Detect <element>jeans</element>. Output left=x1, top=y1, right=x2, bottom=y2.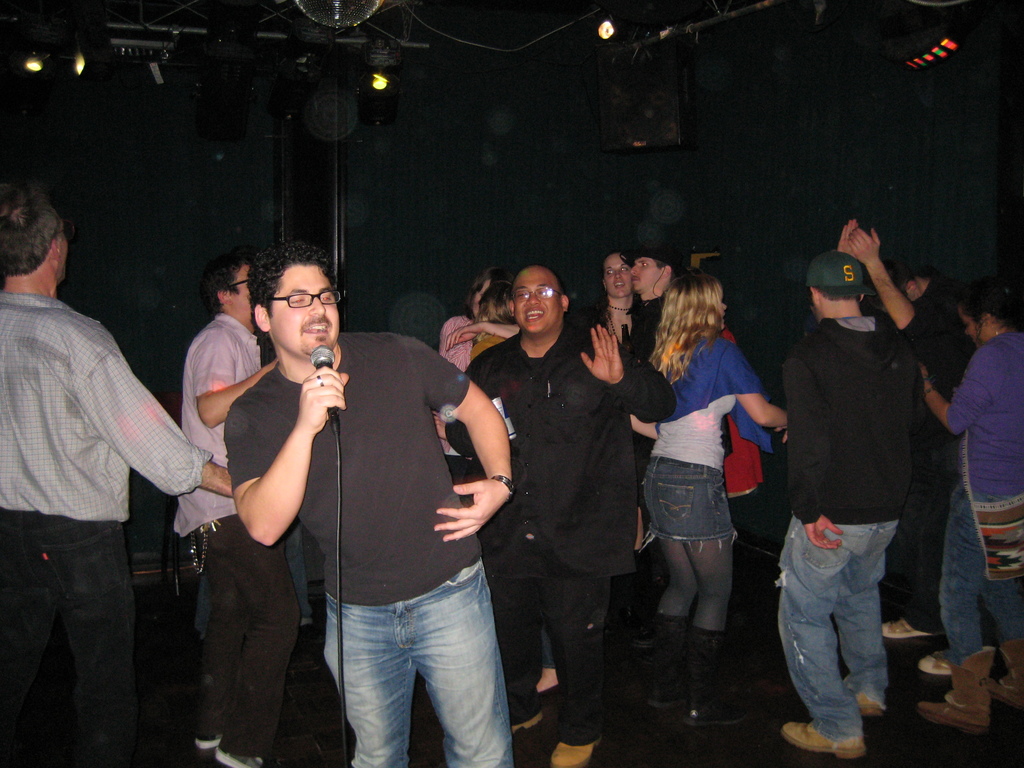
left=941, top=481, right=1023, bottom=666.
